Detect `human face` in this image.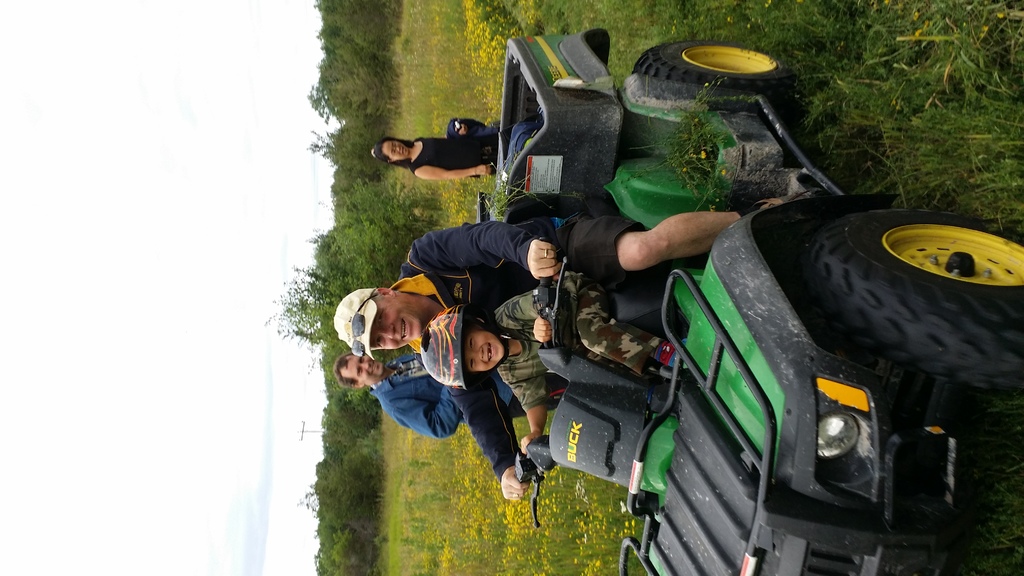
Detection: [456, 330, 504, 371].
